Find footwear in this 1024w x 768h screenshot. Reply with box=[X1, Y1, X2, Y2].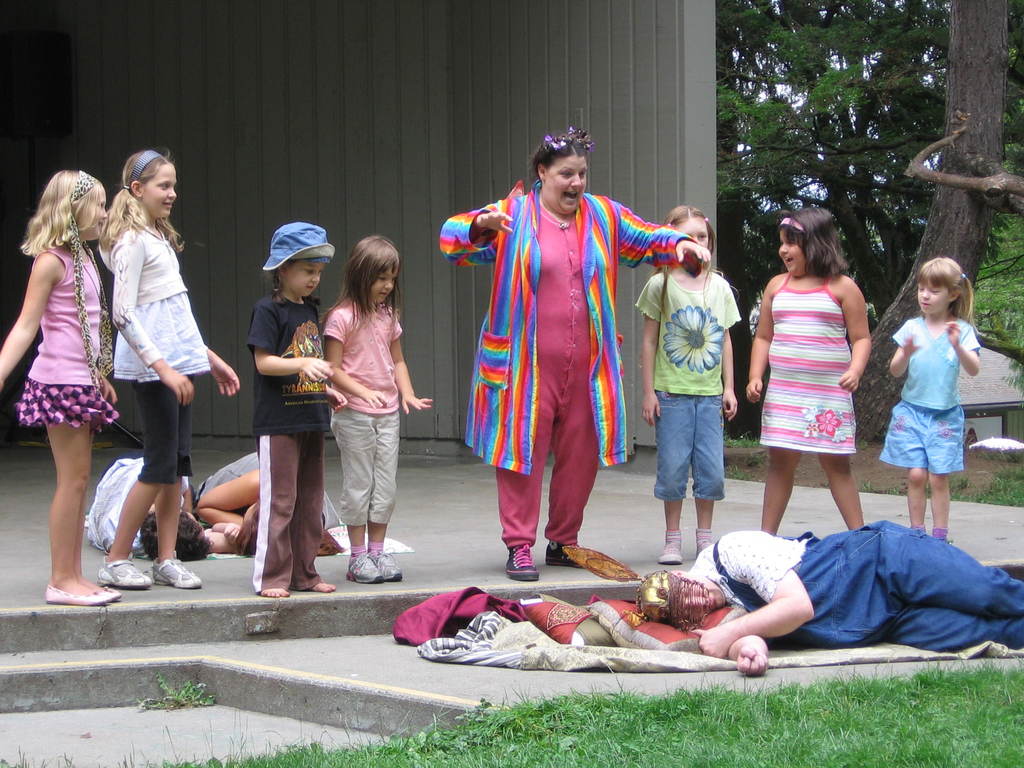
box=[44, 580, 113, 605].
